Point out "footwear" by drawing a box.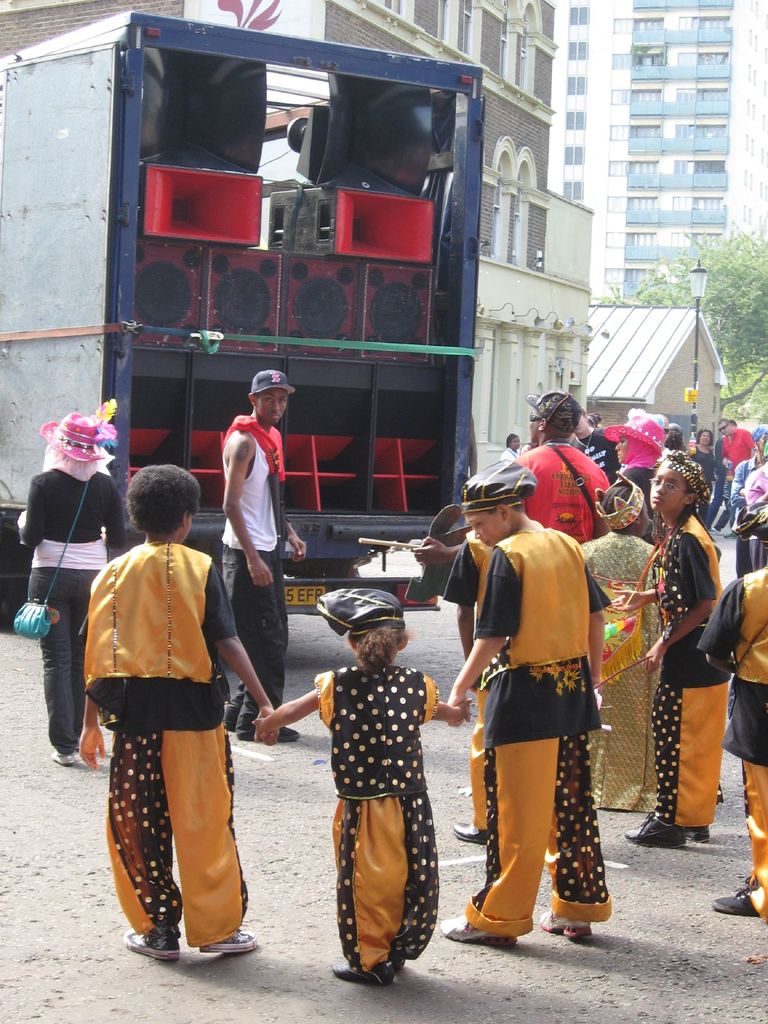
<box>712,524,724,535</box>.
